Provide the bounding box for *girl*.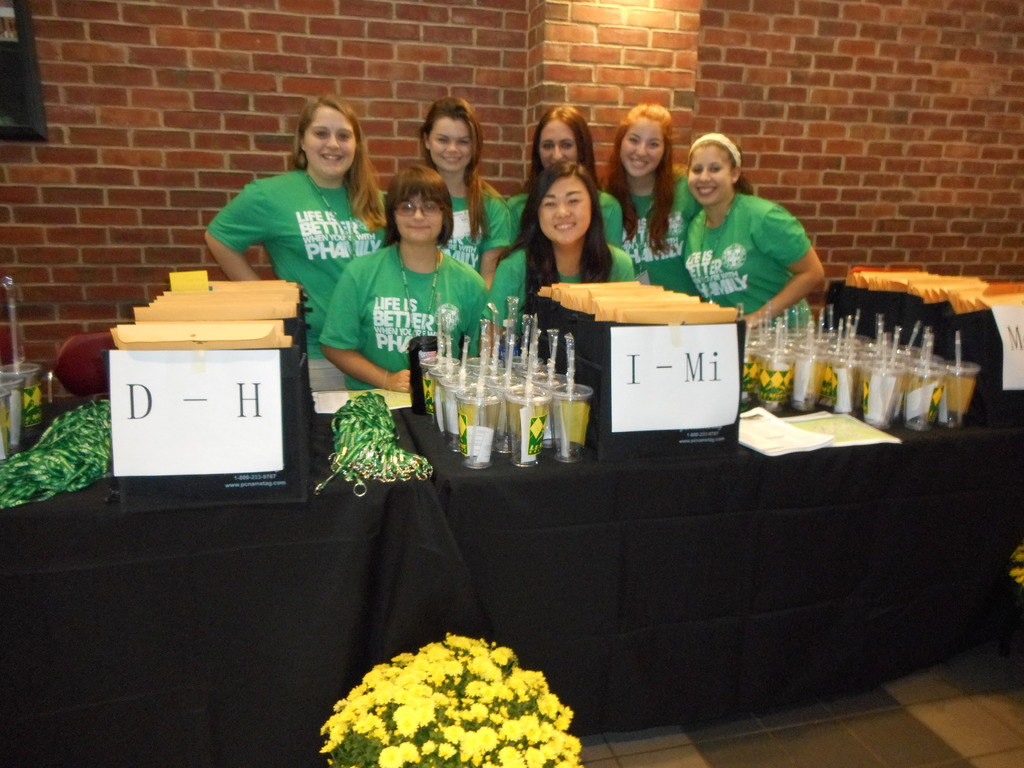
rect(683, 125, 828, 336).
